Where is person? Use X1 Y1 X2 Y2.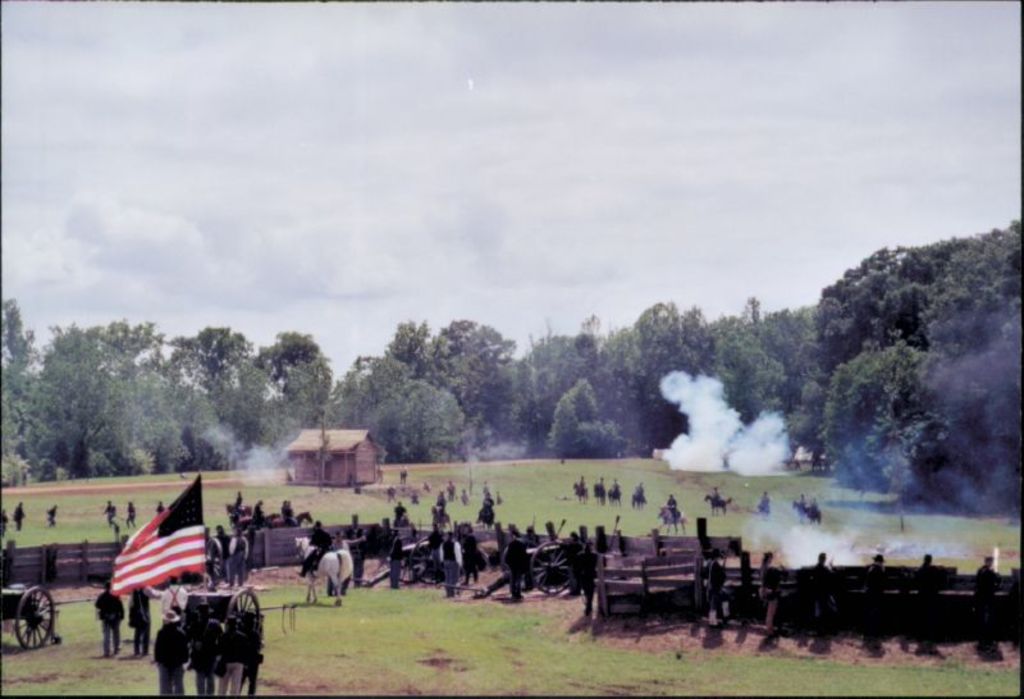
503 538 527 591.
